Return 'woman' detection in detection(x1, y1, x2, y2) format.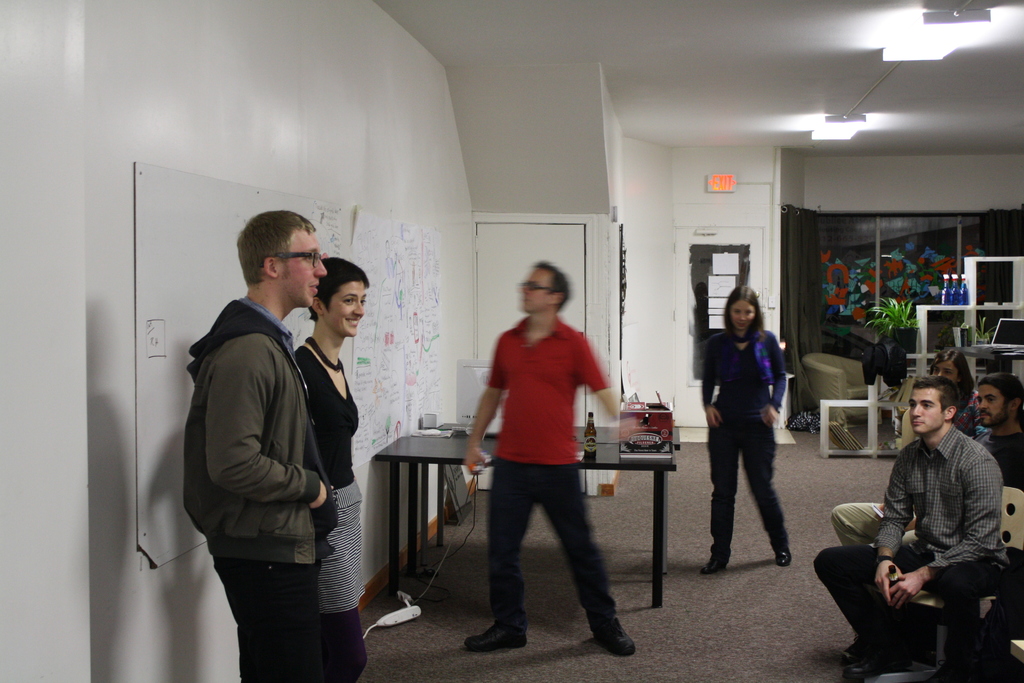
detection(921, 346, 982, 451).
